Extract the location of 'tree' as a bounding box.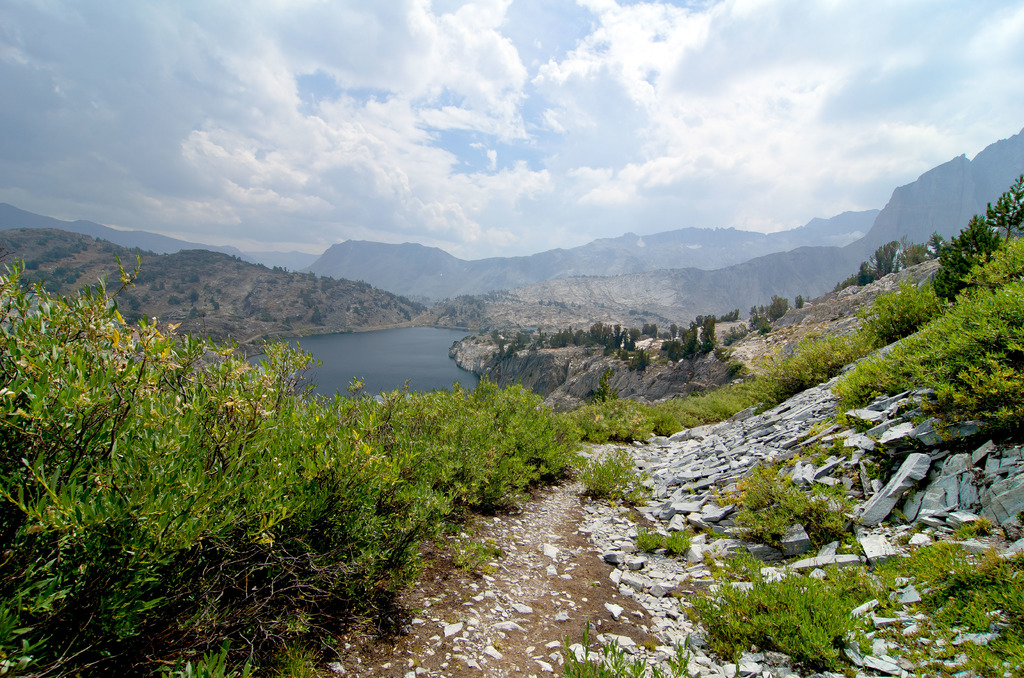
(x1=757, y1=304, x2=765, y2=319).
